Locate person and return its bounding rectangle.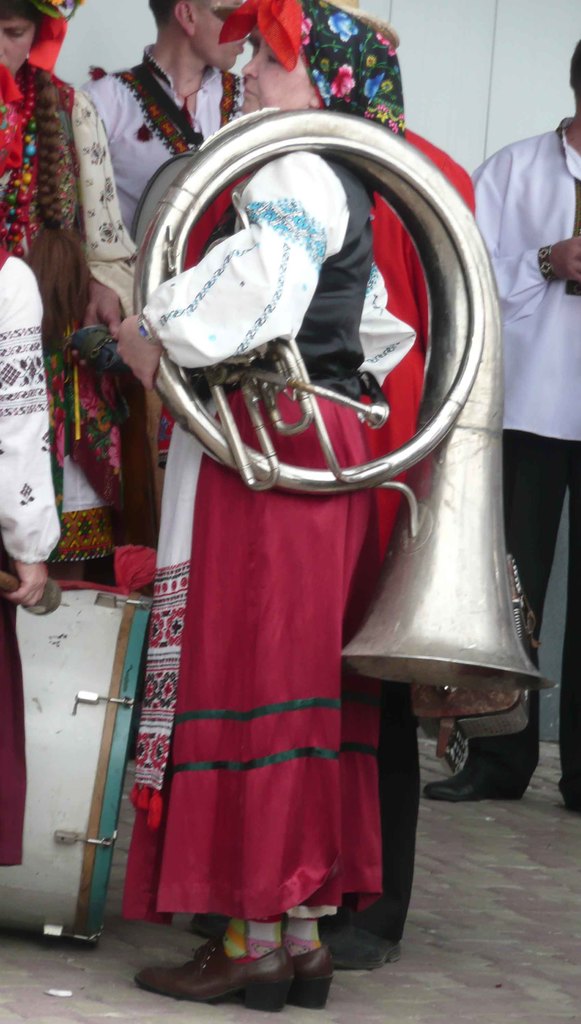
[x1=0, y1=0, x2=174, y2=579].
